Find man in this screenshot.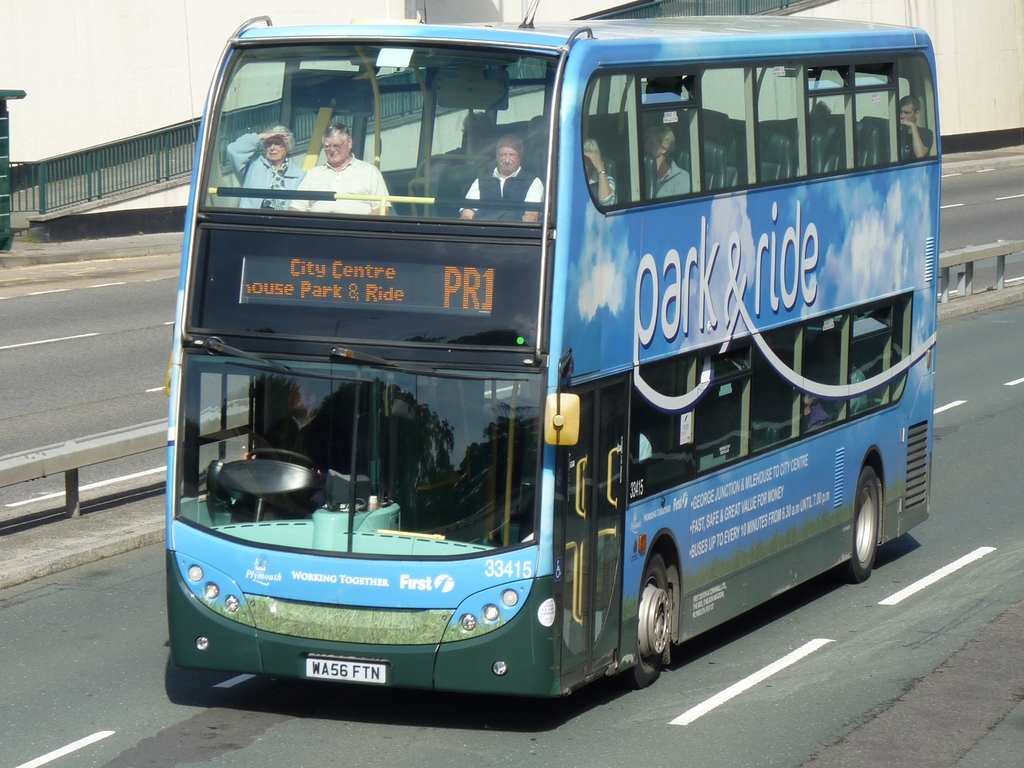
The bounding box for man is box=[288, 123, 387, 213].
